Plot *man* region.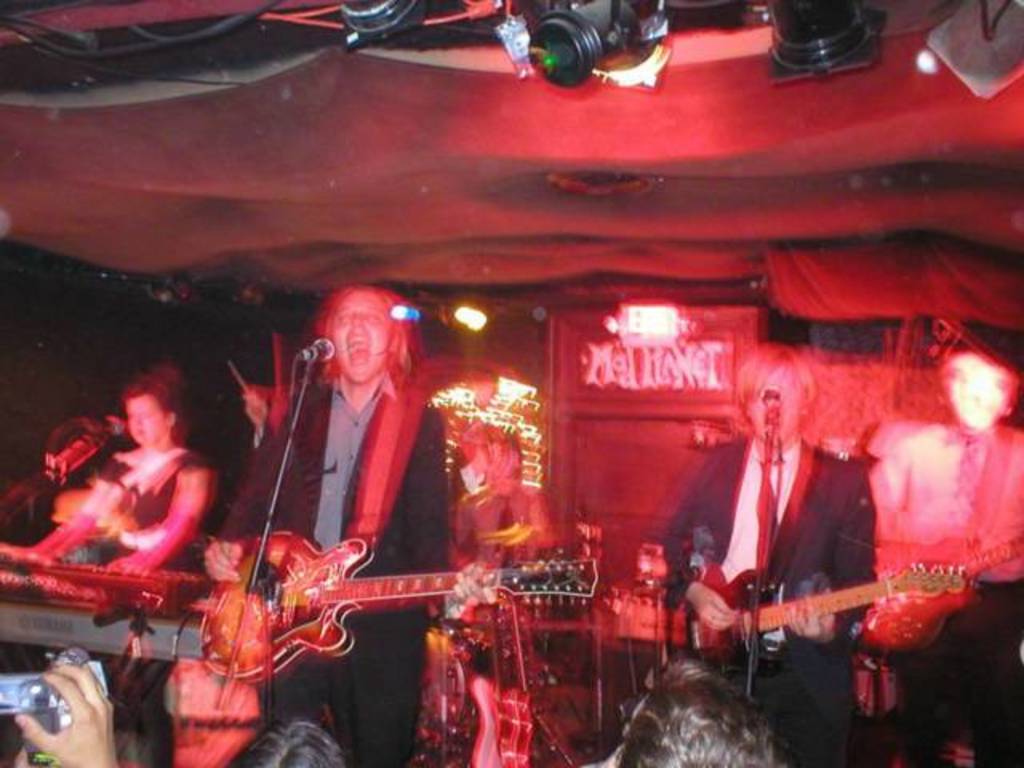
Plotted at <bbox>266, 282, 435, 581</bbox>.
